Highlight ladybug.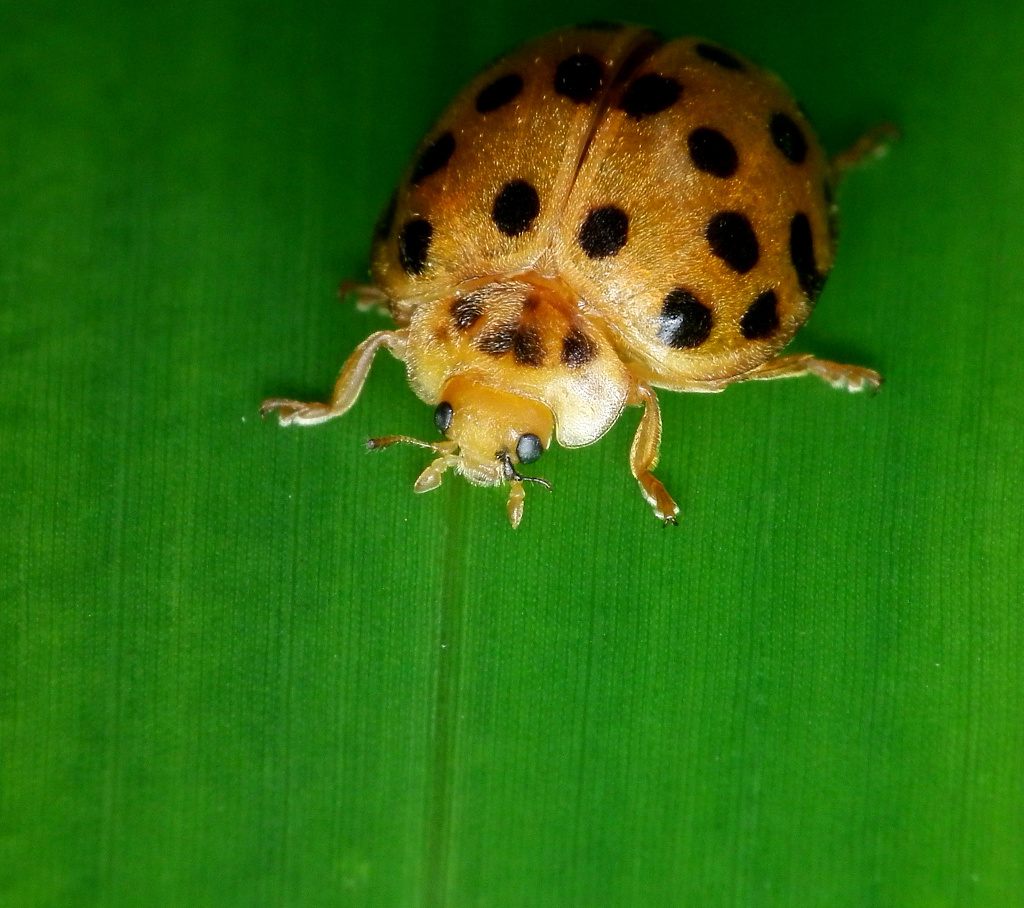
Highlighted region: (265,16,898,530).
